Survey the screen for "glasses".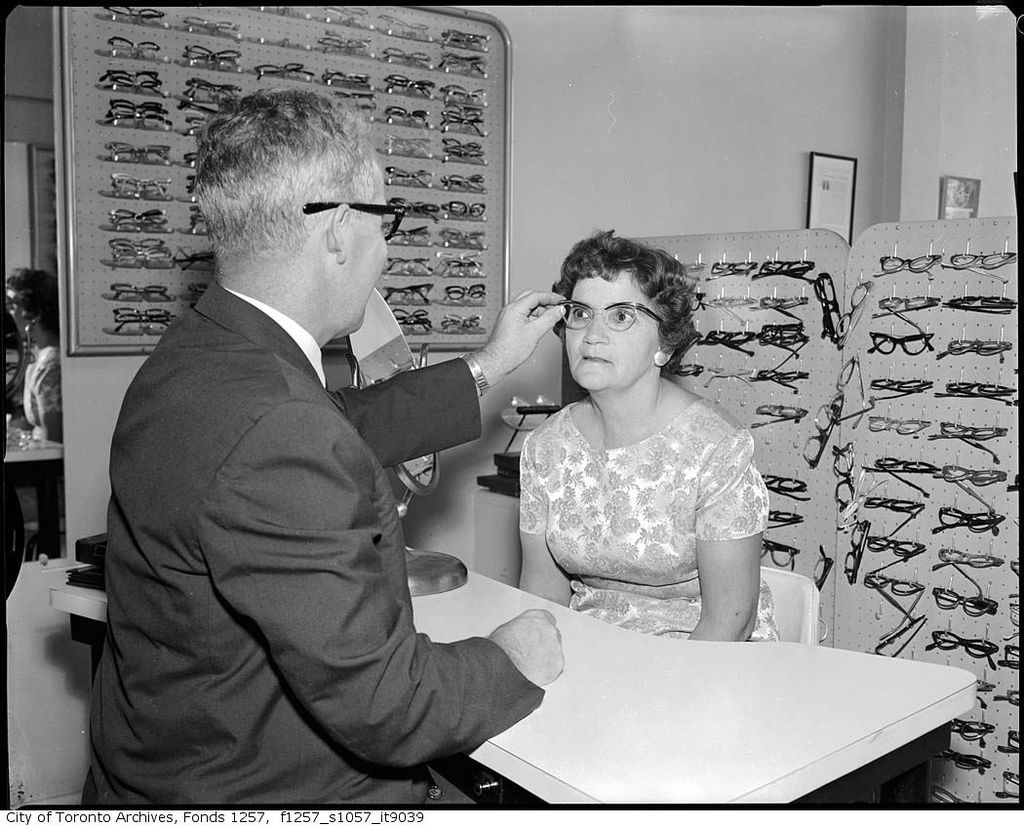
Survey found: box=[324, 63, 373, 93].
